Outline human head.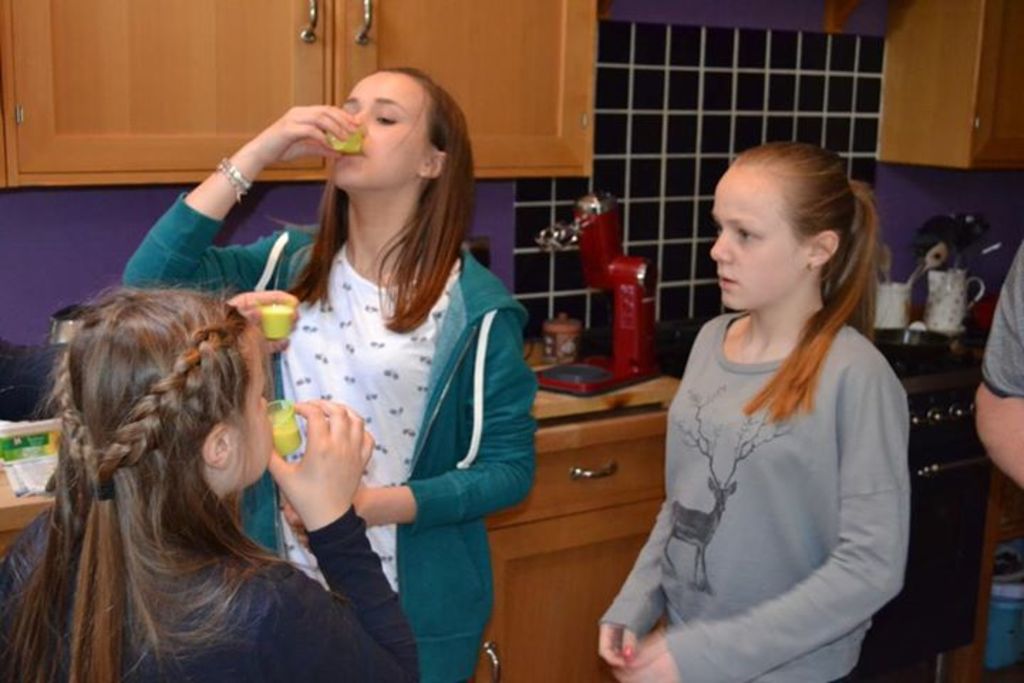
Outline: <bbox>705, 138, 855, 307</bbox>.
